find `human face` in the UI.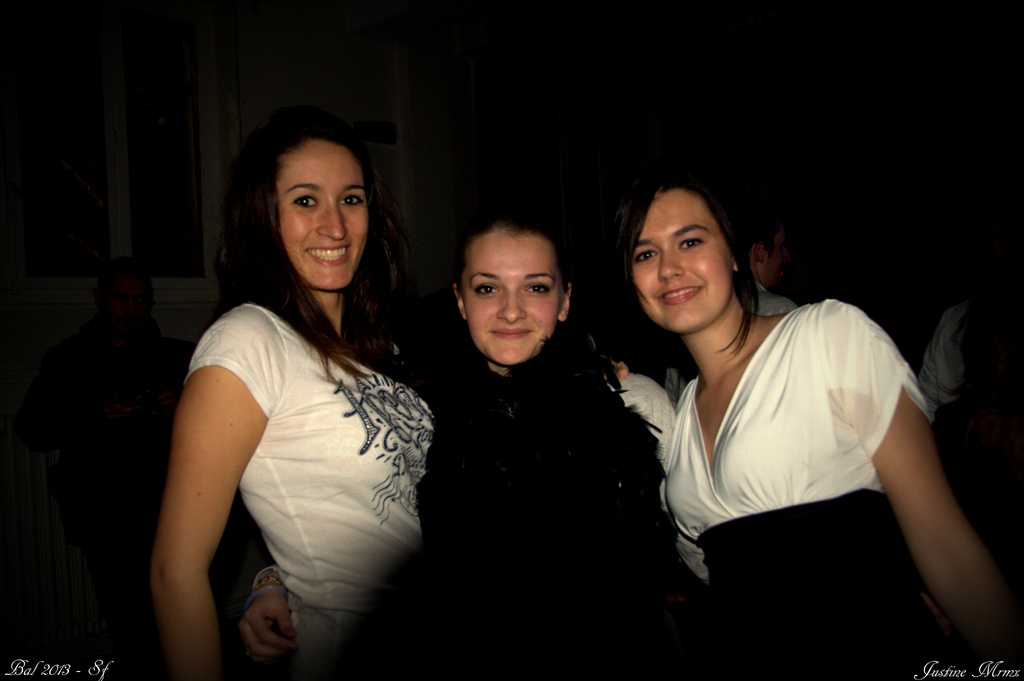
UI element at region(636, 188, 732, 335).
